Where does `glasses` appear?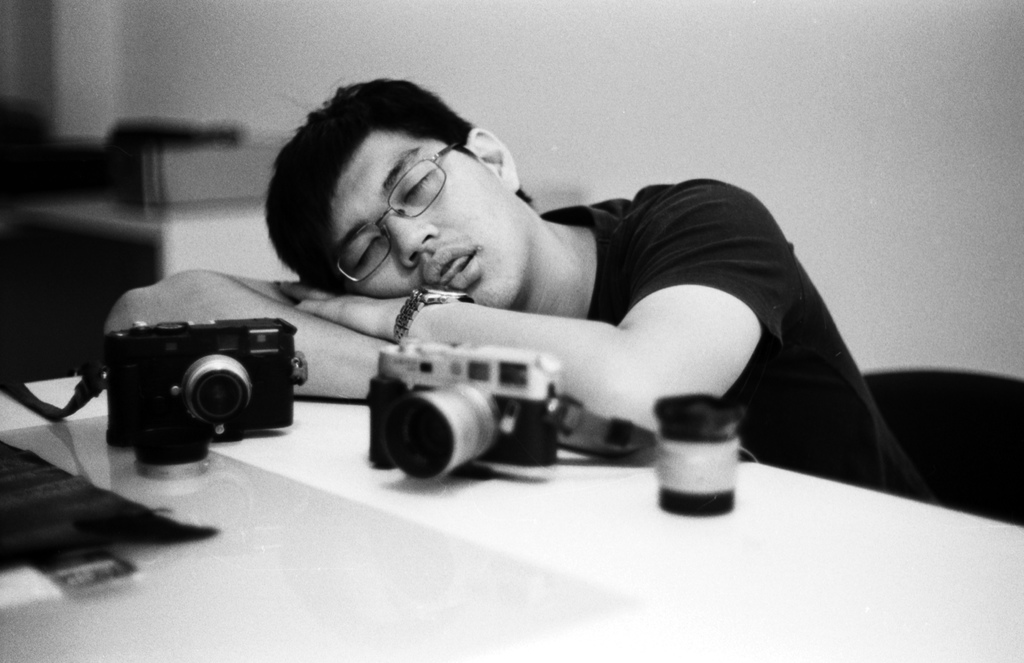
Appears at <region>332, 144, 457, 283</region>.
